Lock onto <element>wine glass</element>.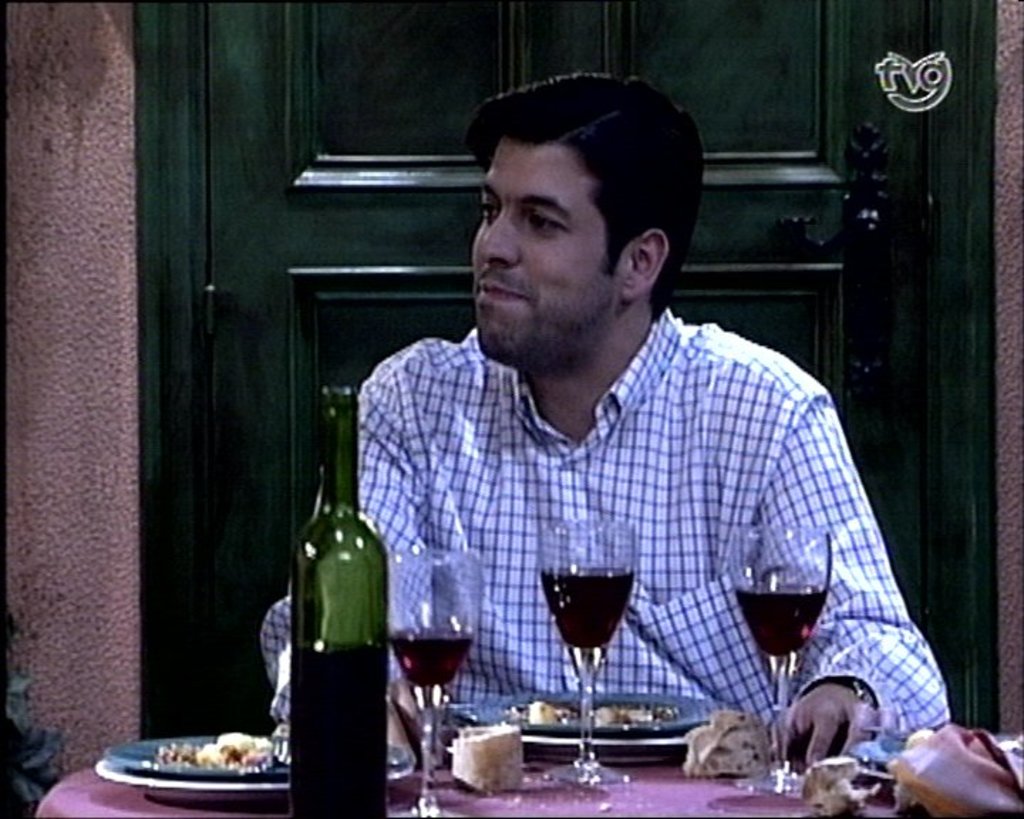
Locked: detection(384, 549, 485, 818).
